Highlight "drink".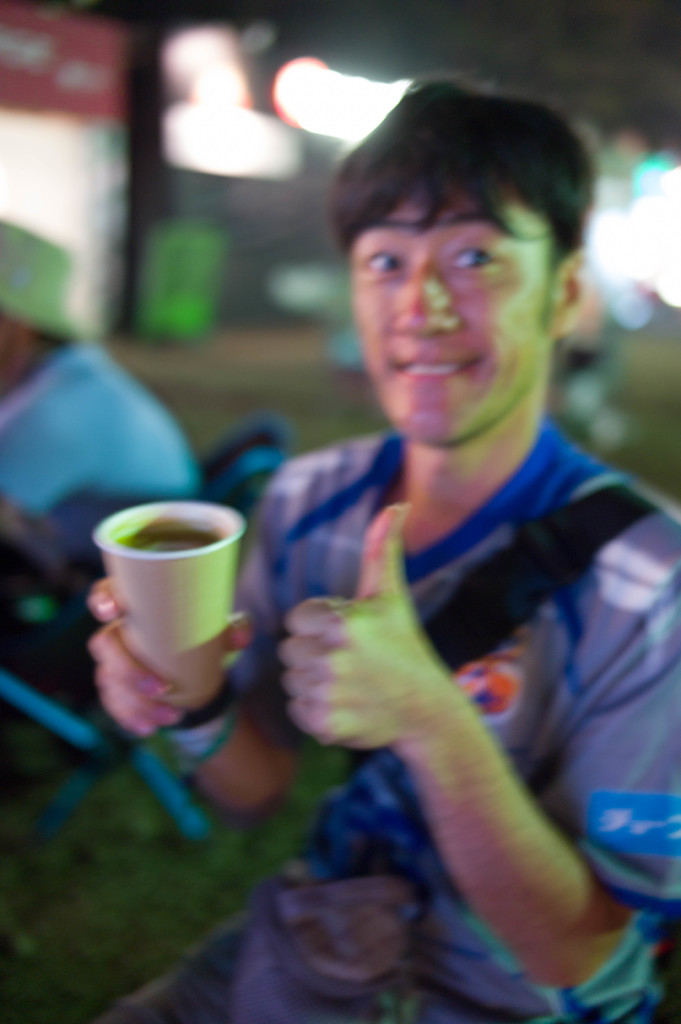
Highlighted region: <box>84,491,246,774</box>.
